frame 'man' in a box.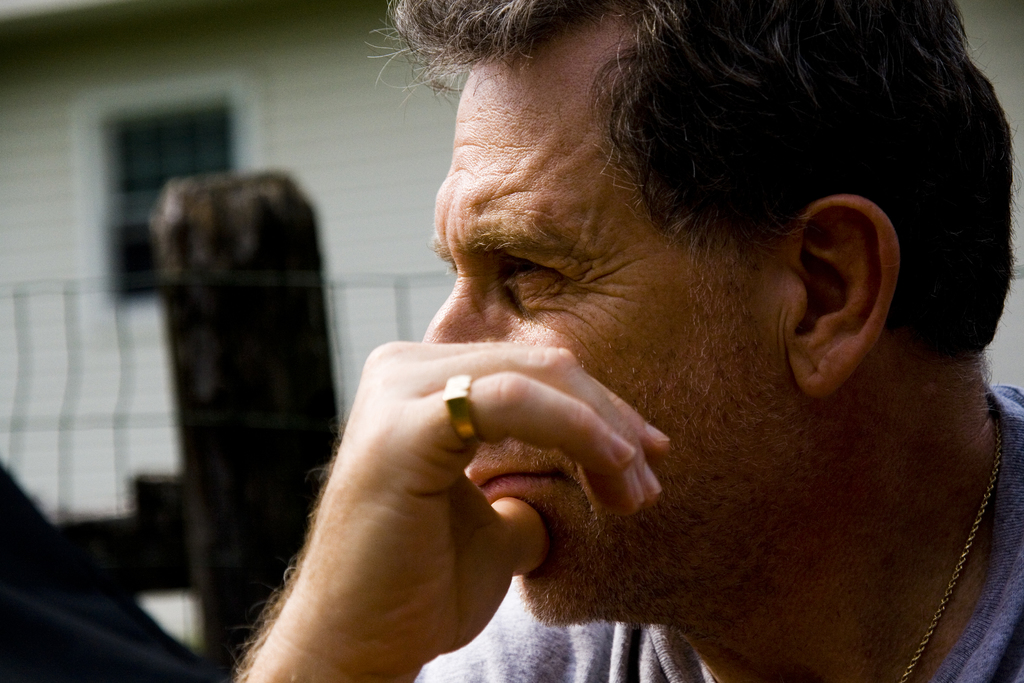
[left=186, top=26, right=1023, bottom=682].
